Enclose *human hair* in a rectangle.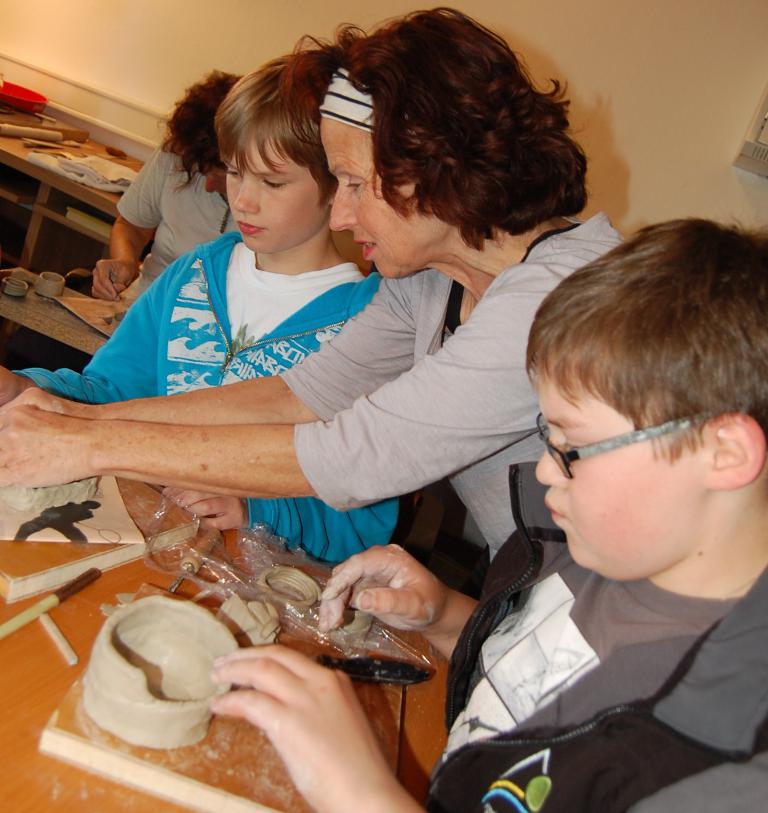
537,194,754,506.
